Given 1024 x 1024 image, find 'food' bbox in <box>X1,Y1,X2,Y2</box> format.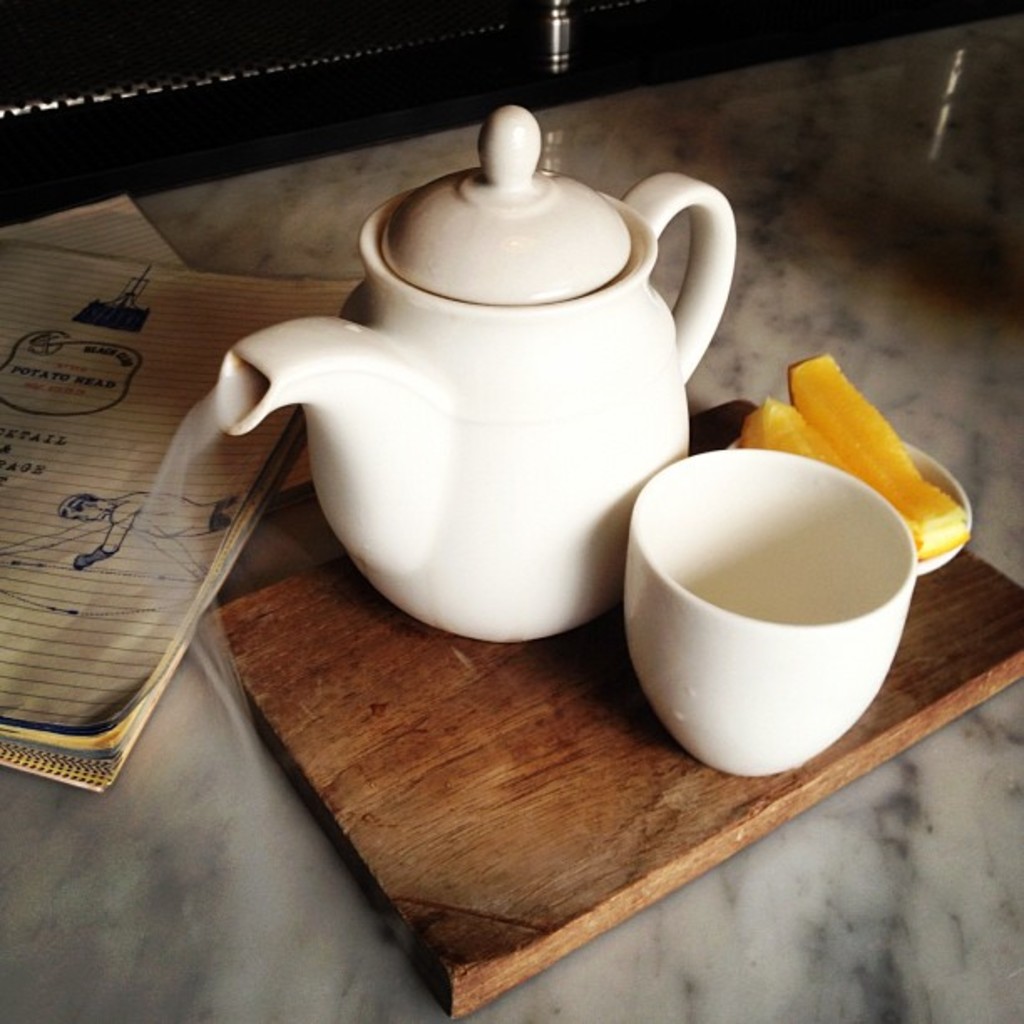
<box>740,392,855,475</box>.
